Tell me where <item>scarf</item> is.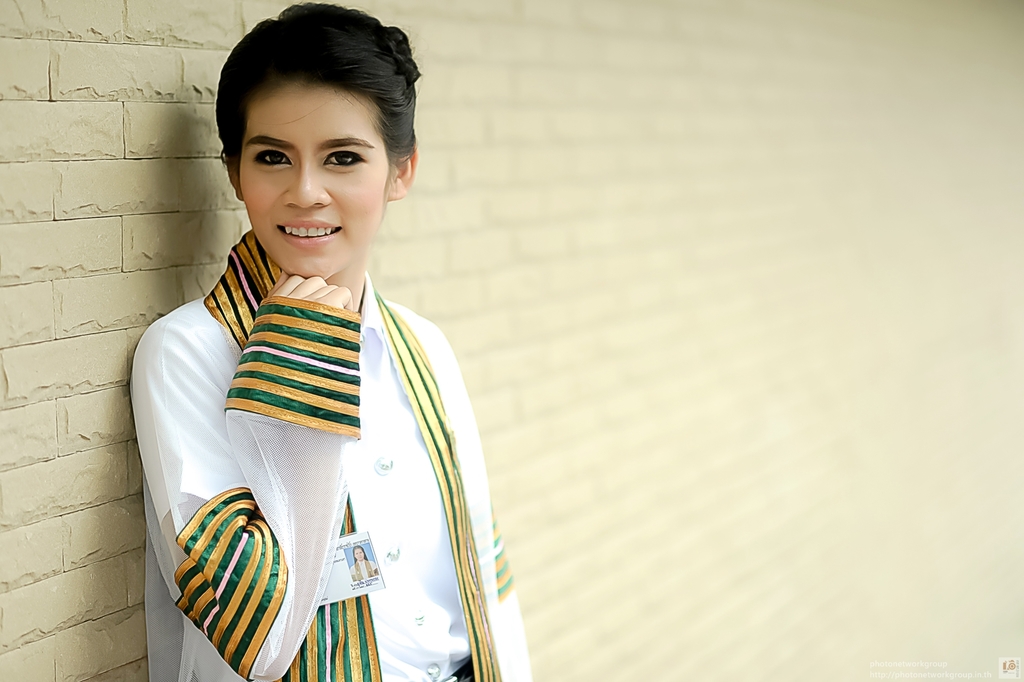
<item>scarf</item> is at {"x1": 206, "y1": 228, "x2": 506, "y2": 681}.
